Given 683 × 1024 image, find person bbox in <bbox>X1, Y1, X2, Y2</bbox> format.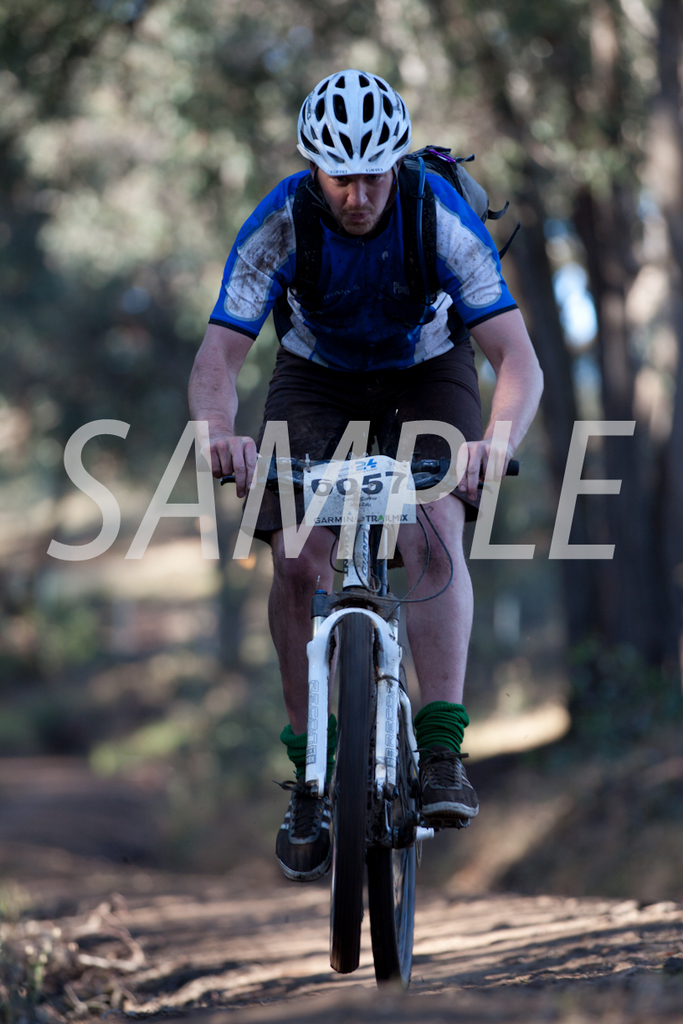
<bbox>177, 81, 516, 837</bbox>.
